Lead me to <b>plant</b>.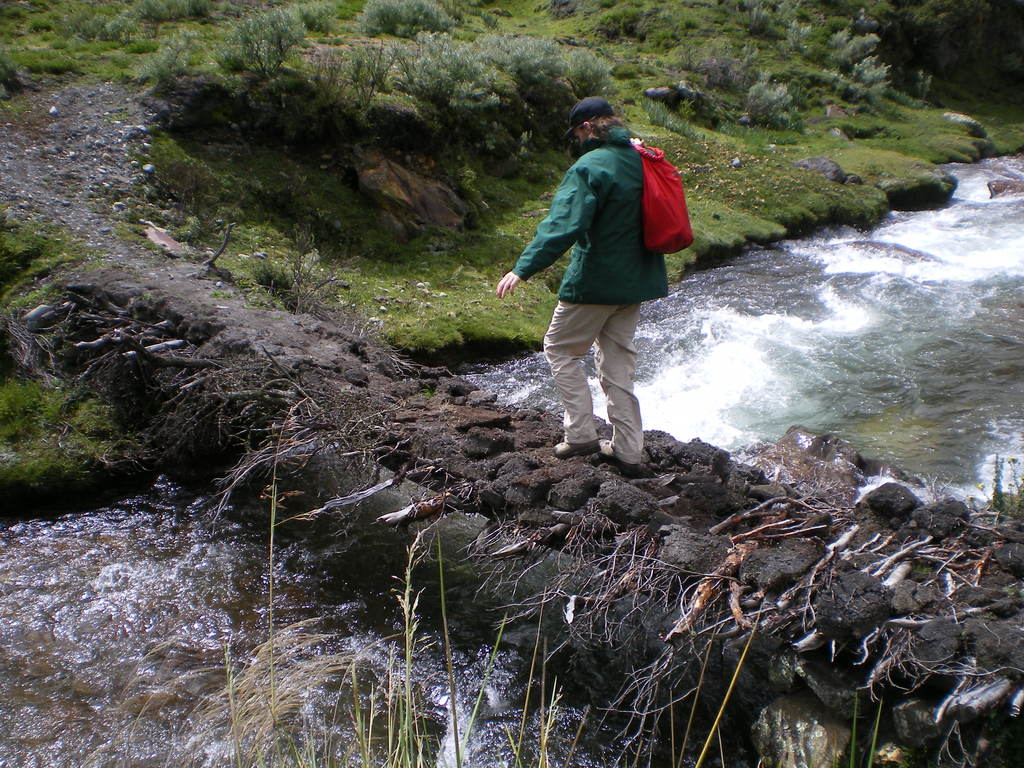
Lead to 483, 650, 586, 767.
